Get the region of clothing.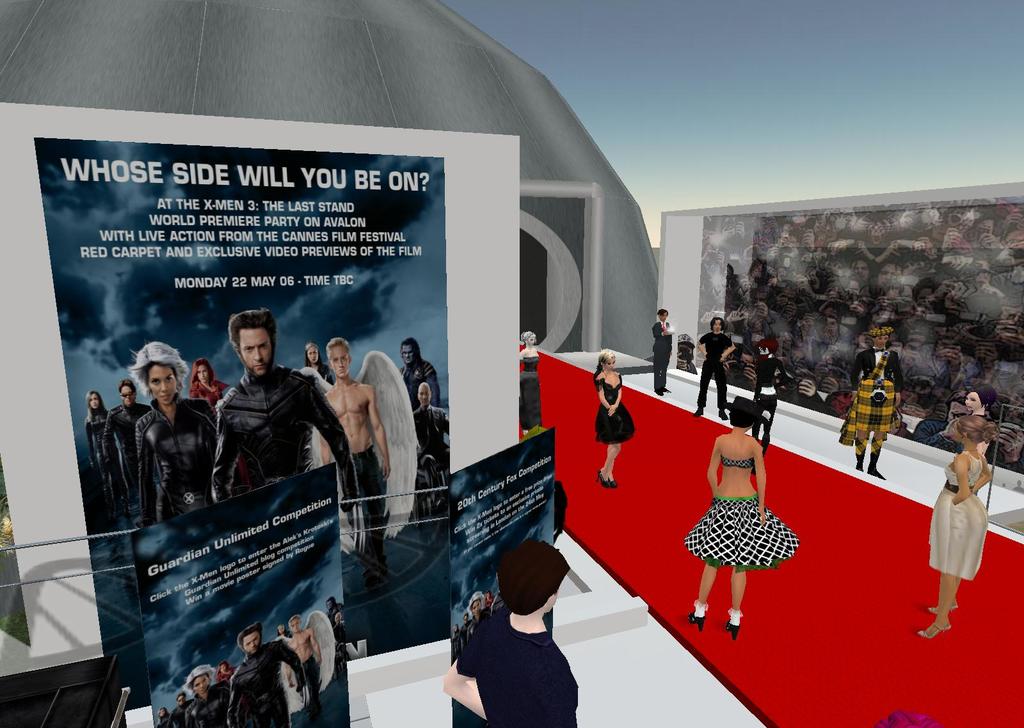
rect(326, 600, 344, 628).
